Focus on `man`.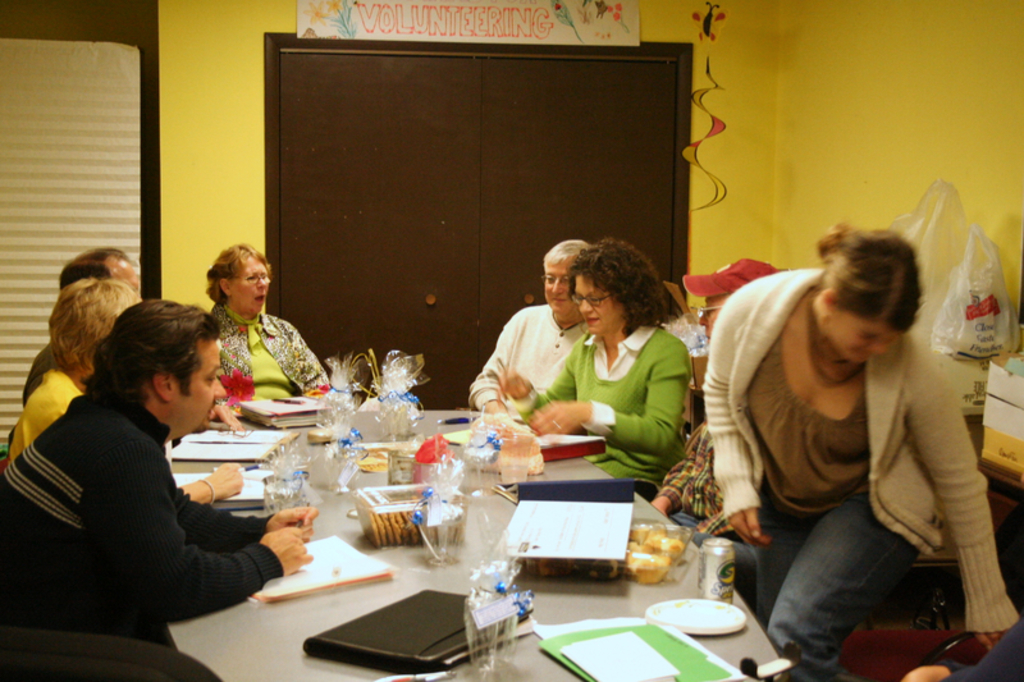
Focused at (x1=22, y1=246, x2=152, y2=408).
